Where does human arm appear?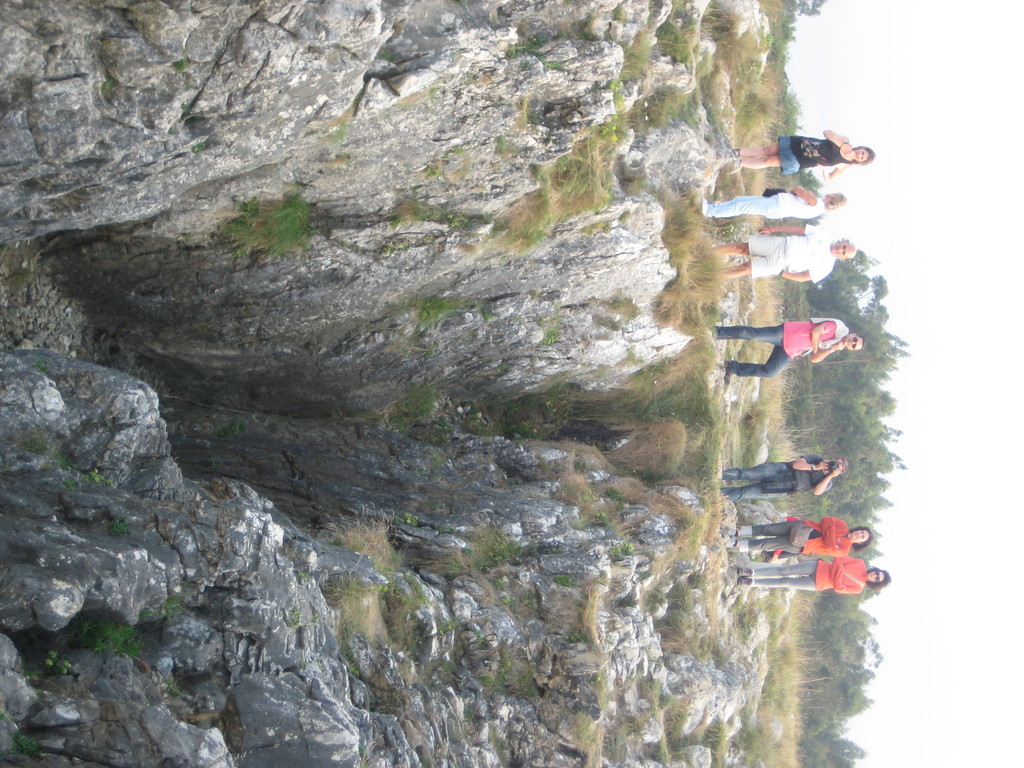
Appears at box(834, 561, 862, 594).
